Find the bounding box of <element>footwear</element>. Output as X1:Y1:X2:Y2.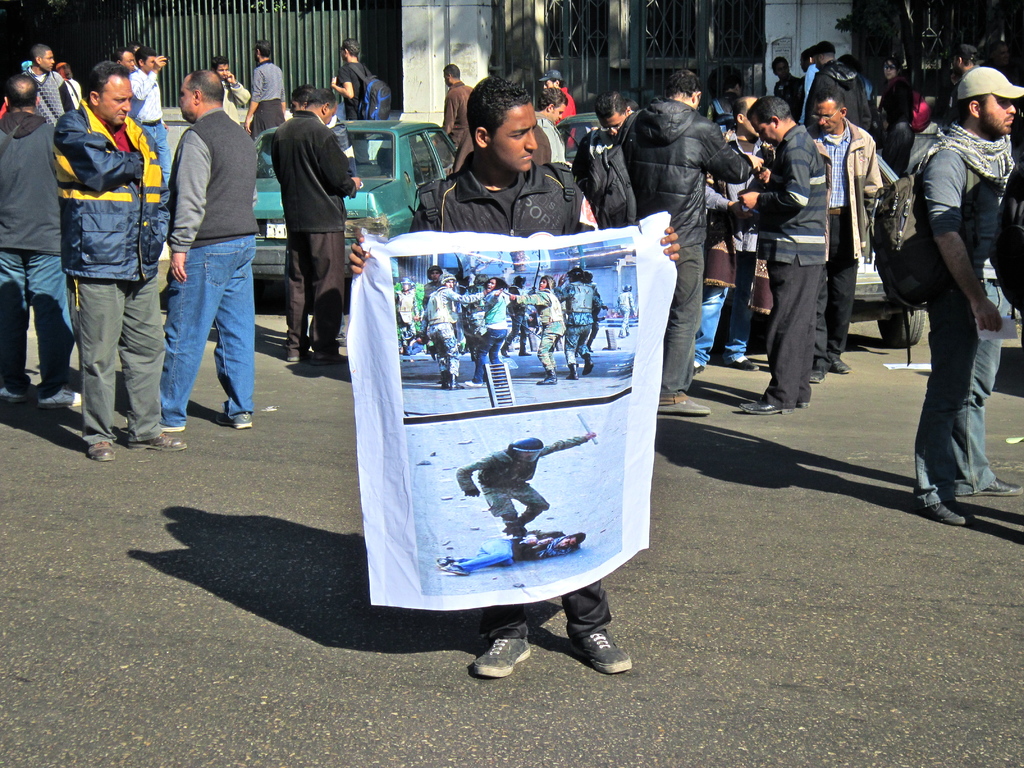
806:365:824:386.
